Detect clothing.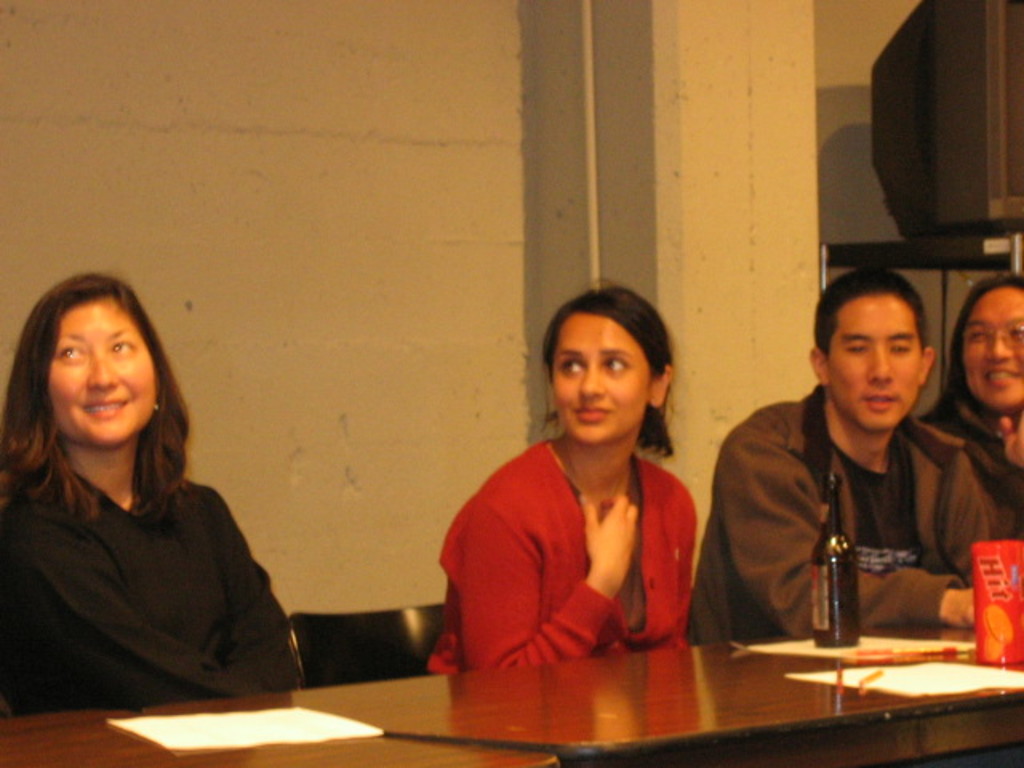
Detected at pyautogui.locateOnScreen(448, 403, 718, 685).
